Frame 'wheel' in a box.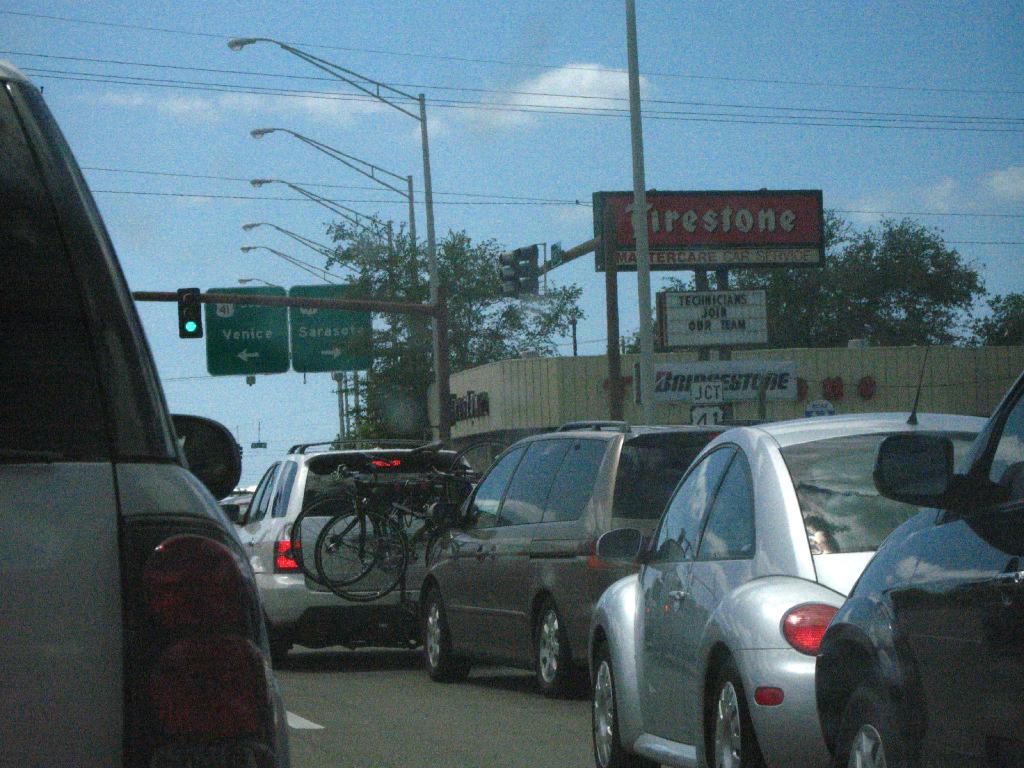
(x1=292, y1=495, x2=370, y2=586).
